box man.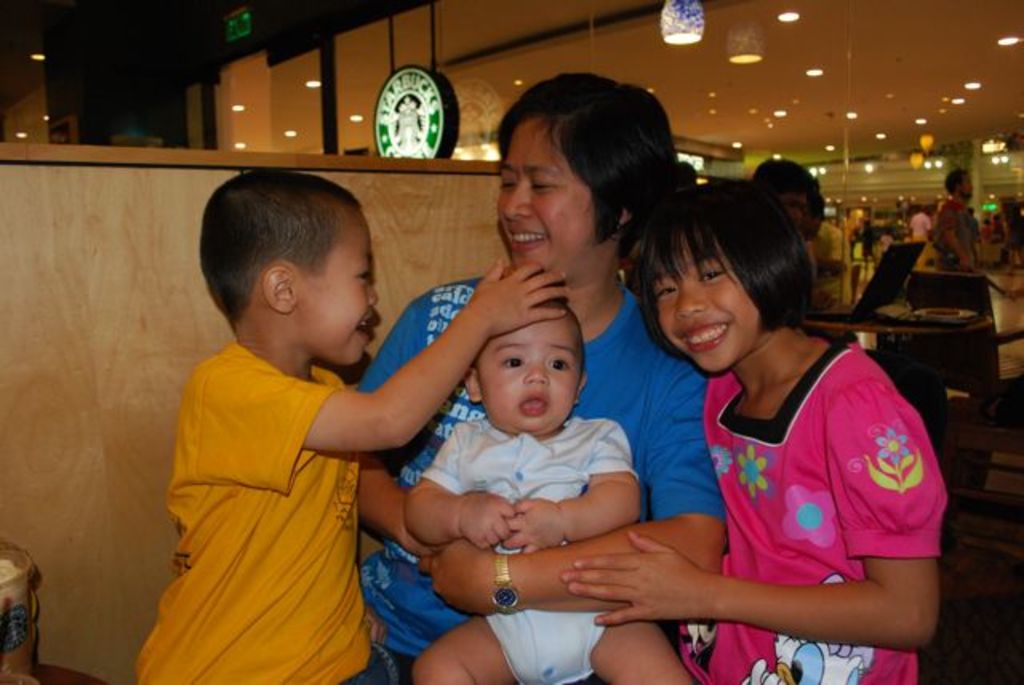
left=928, top=170, right=978, bottom=272.
